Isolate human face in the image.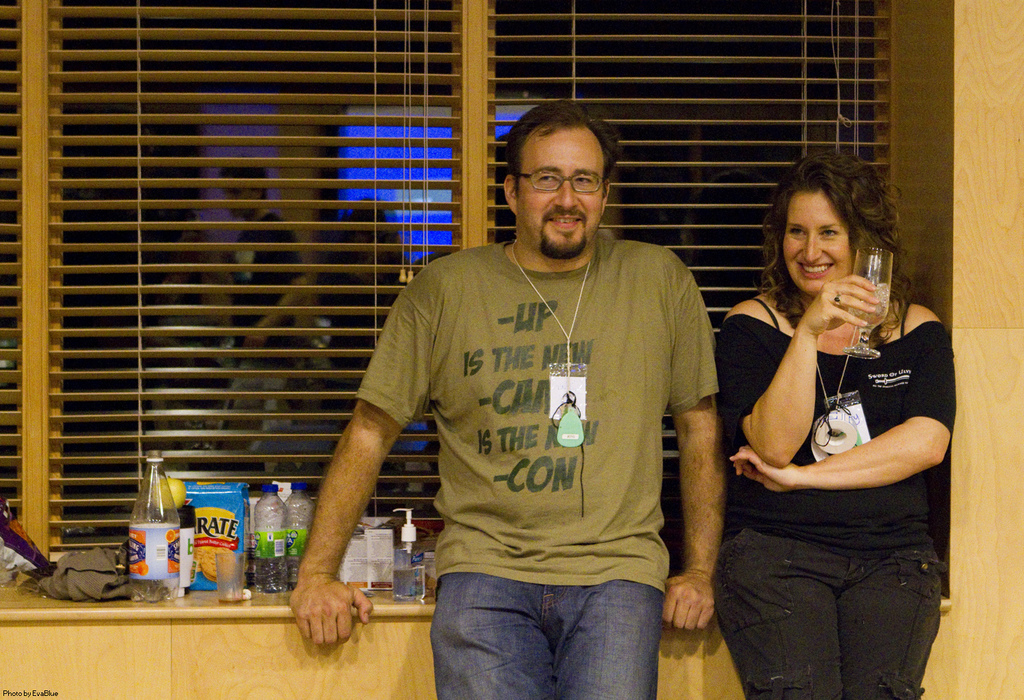
Isolated region: locate(781, 193, 855, 292).
